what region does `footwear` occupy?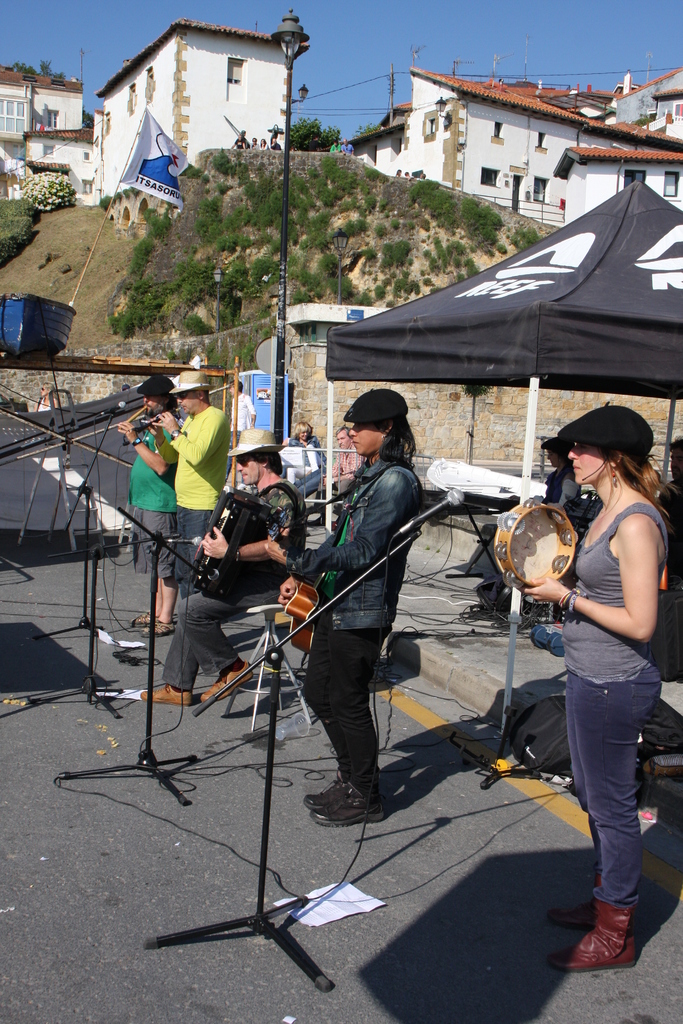
BBox(145, 685, 187, 702).
